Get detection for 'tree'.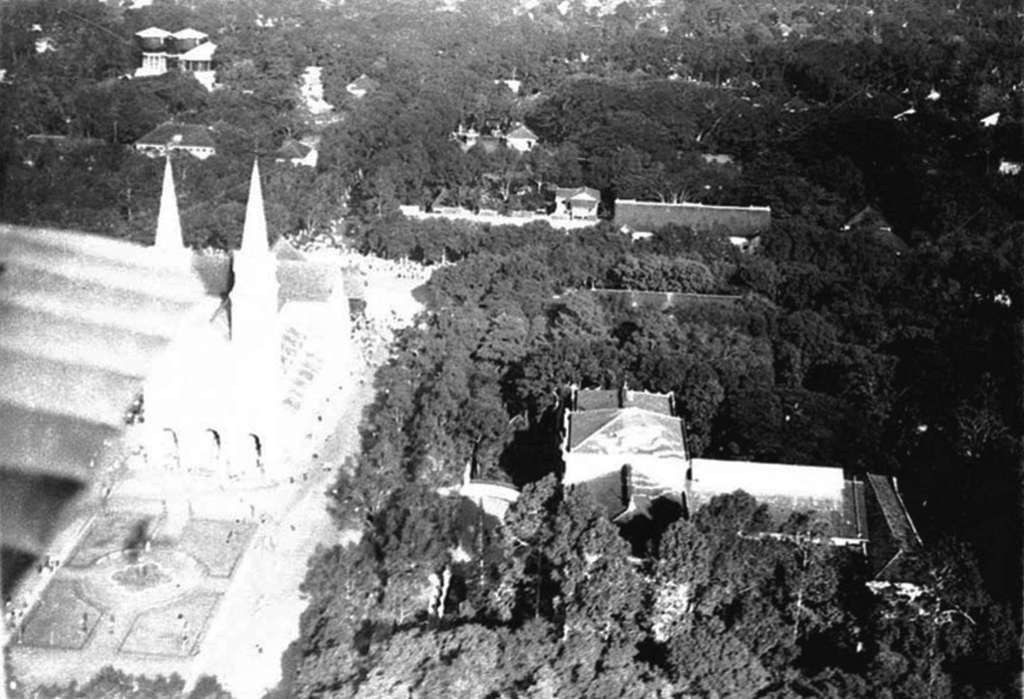
Detection: box=[502, 470, 557, 542].
